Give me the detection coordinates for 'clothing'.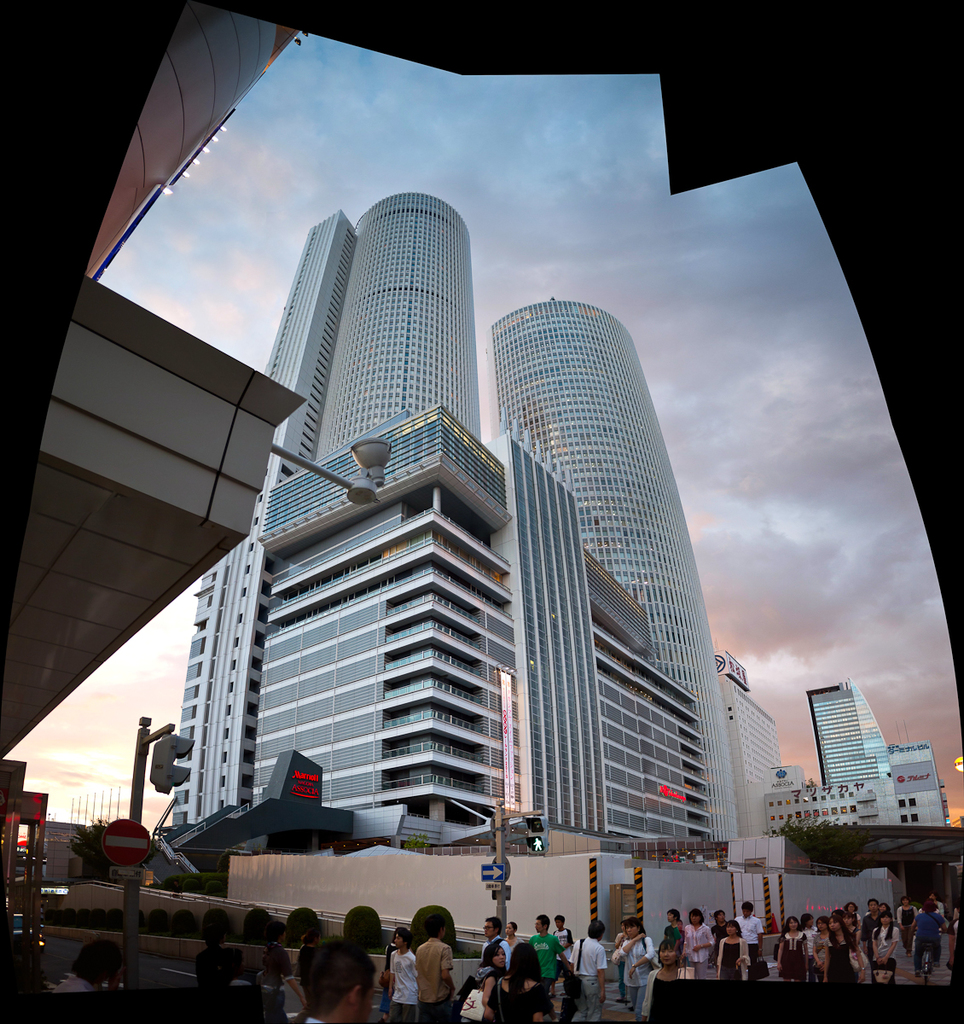
region(503, 940, 520, 950).
